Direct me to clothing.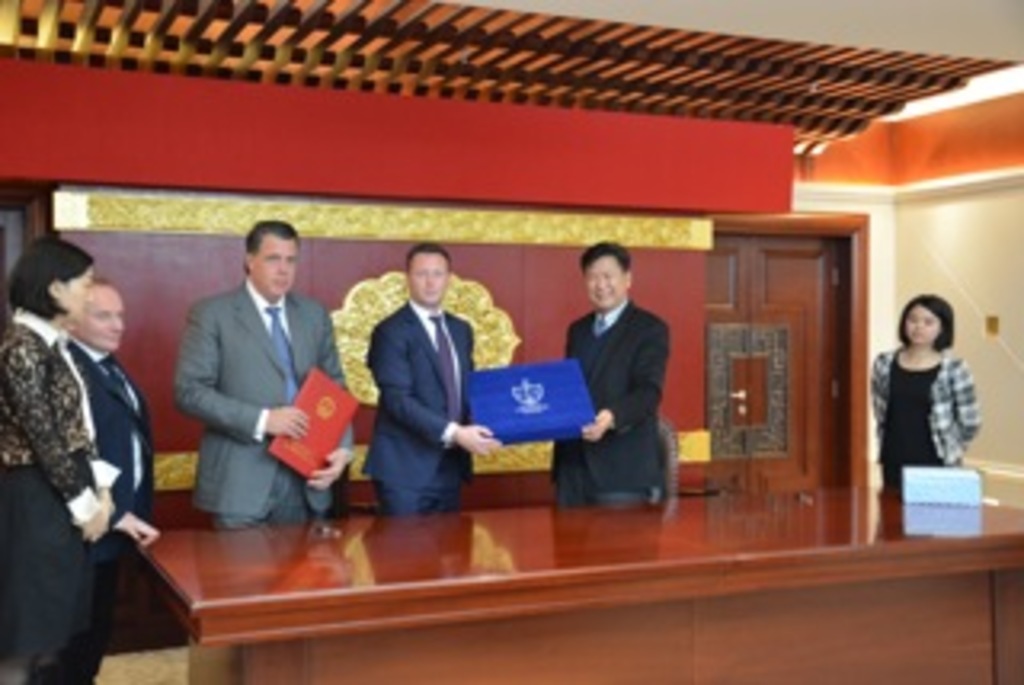
Direction: rect(554, 253, 678, 531).
